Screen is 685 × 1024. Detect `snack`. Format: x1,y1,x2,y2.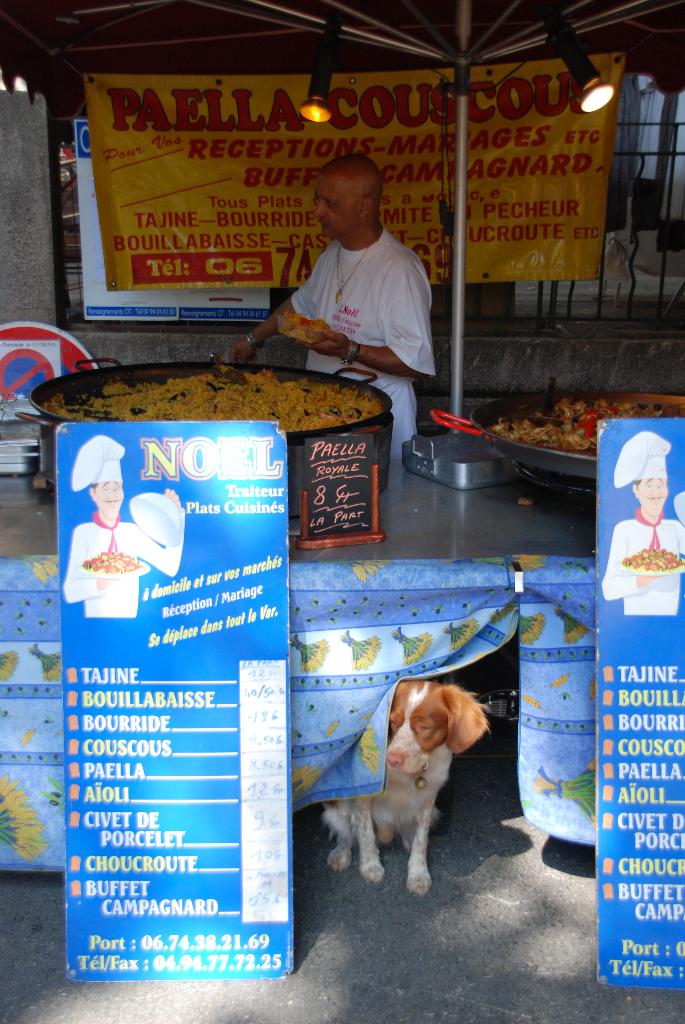
84,552,139,573.
